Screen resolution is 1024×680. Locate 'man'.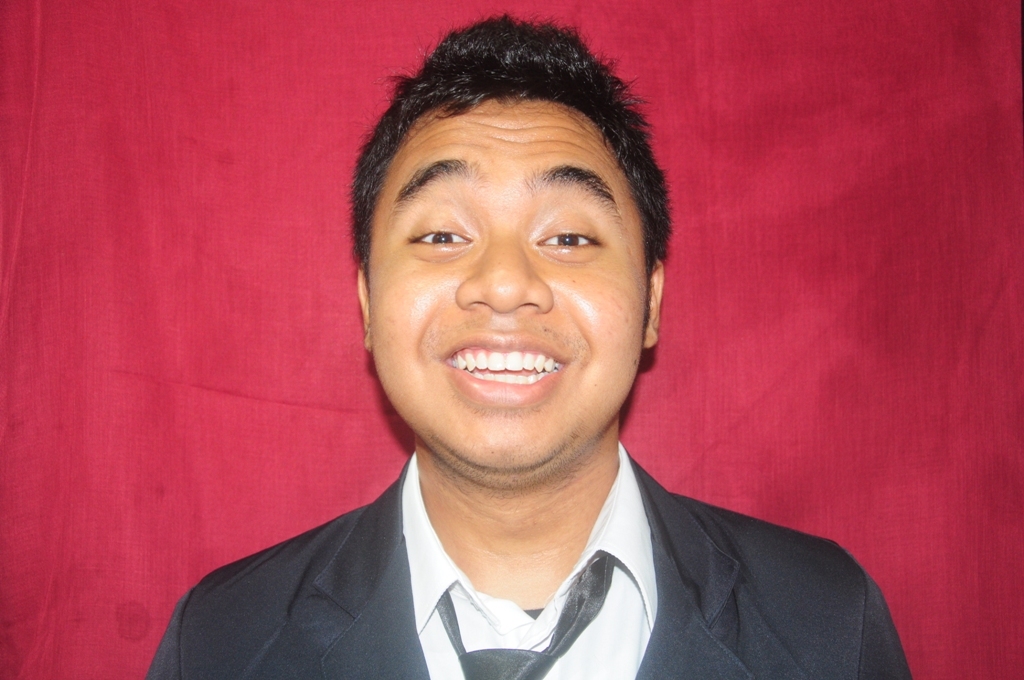
(x1=141, y1=13, x2=920, y2=679).
